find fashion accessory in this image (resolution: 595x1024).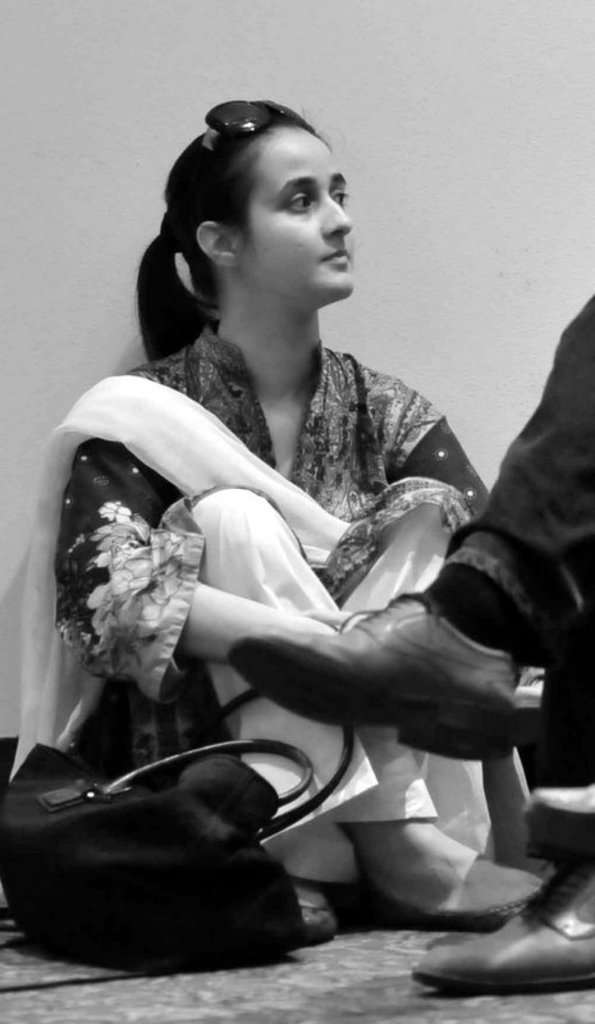
l=412, t=850, r=594, b=995.
